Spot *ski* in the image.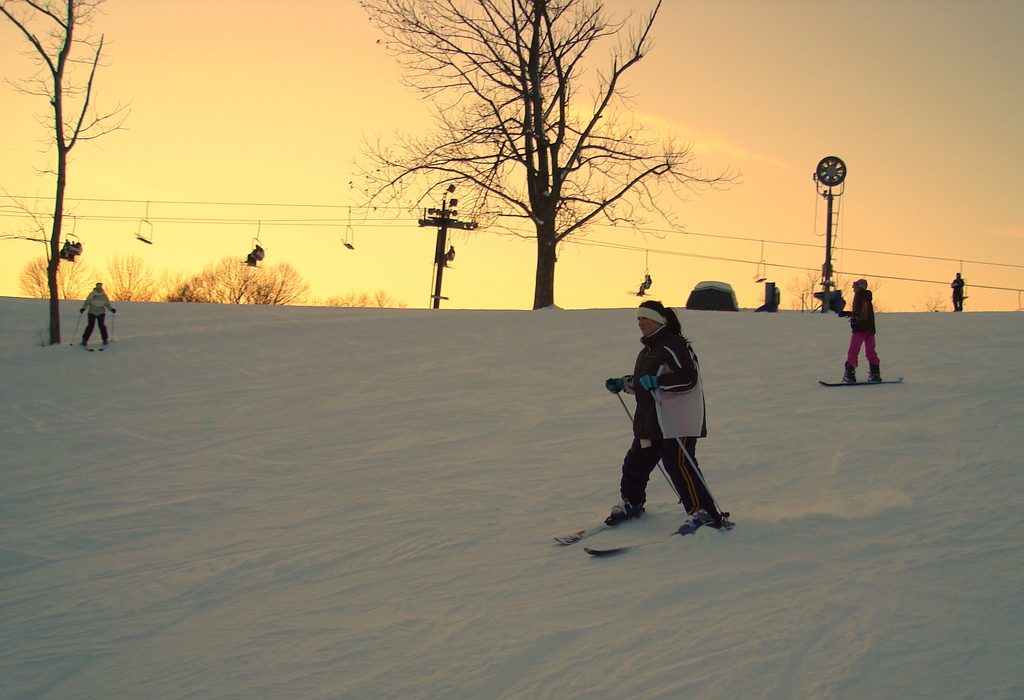
*ski* found at BBox(547, 502, 747, 565).
